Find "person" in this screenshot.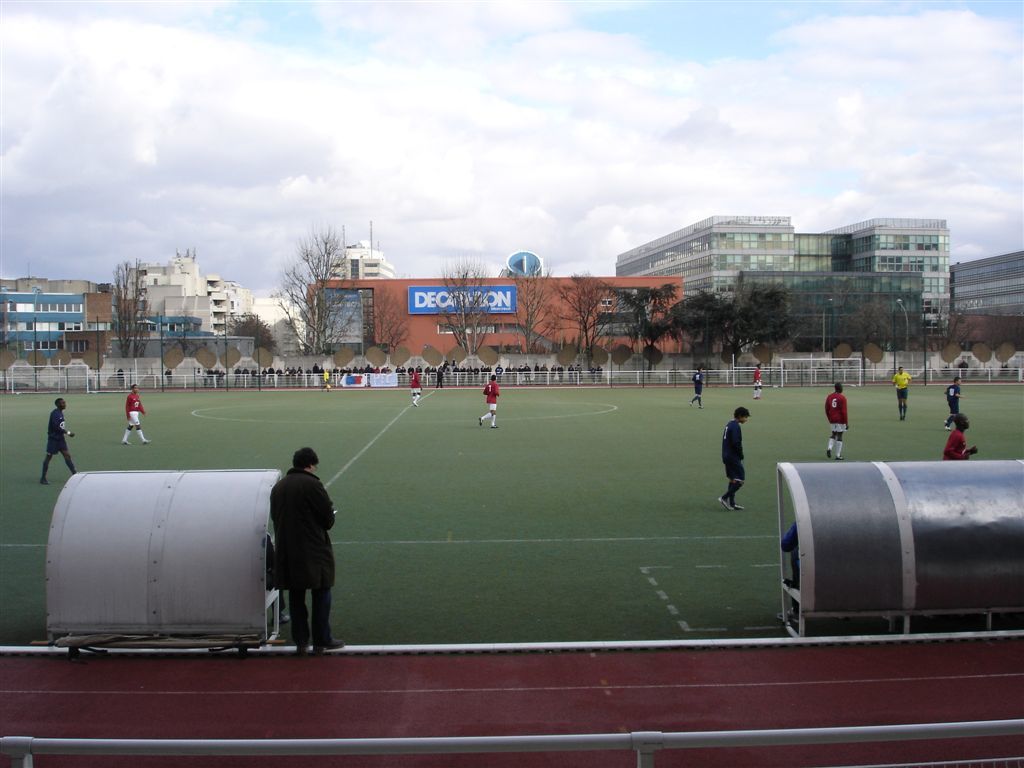
The bounding box for "person" is pyautogui.locateOnScreen(755, 362, 763, 397).
